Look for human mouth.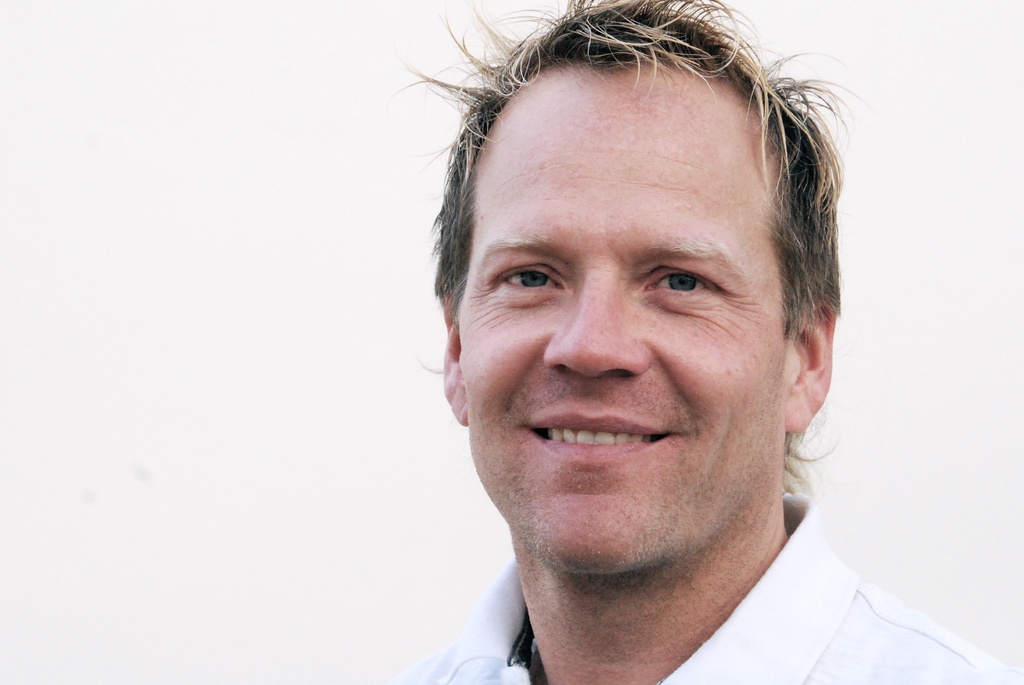
Found: (523,408,672,465).
